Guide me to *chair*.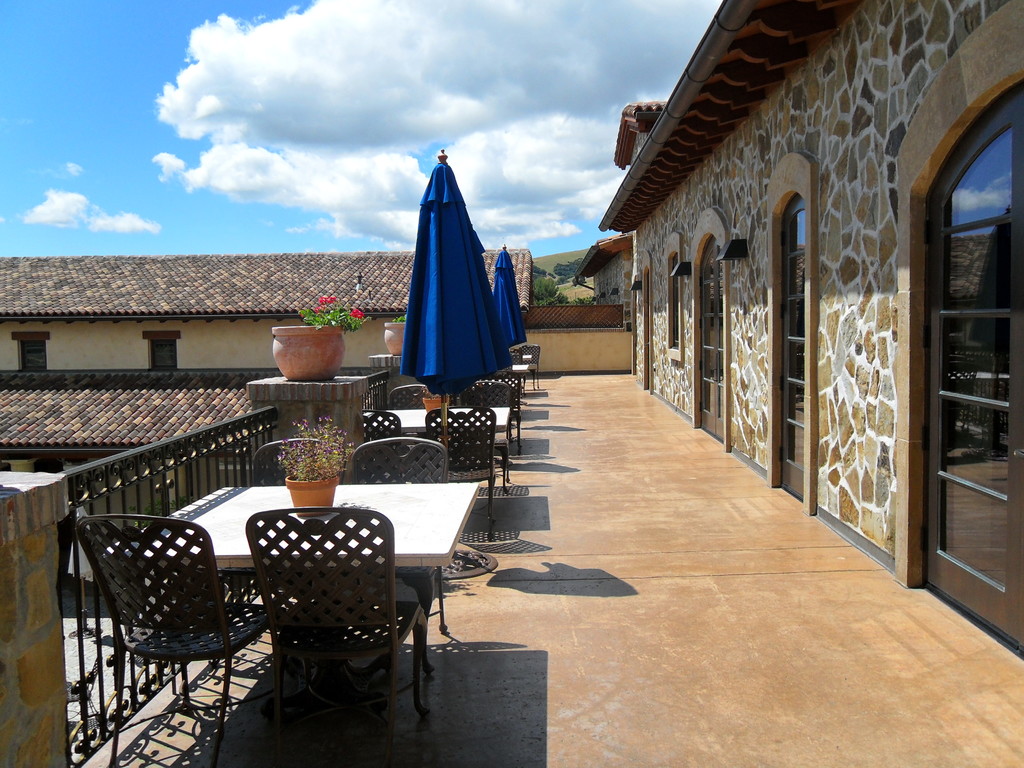
Guidance: select_region(349, 436, 447, 639).
